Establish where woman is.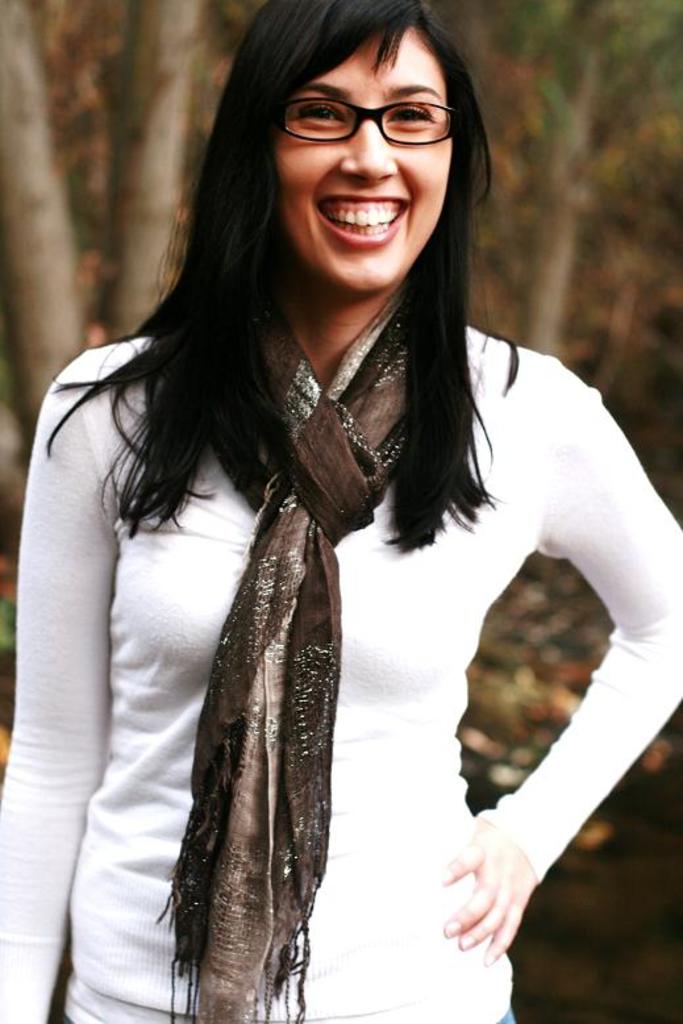
Established at {"left": 20, "top": 11, "right": 653, "bottom": 986}.
